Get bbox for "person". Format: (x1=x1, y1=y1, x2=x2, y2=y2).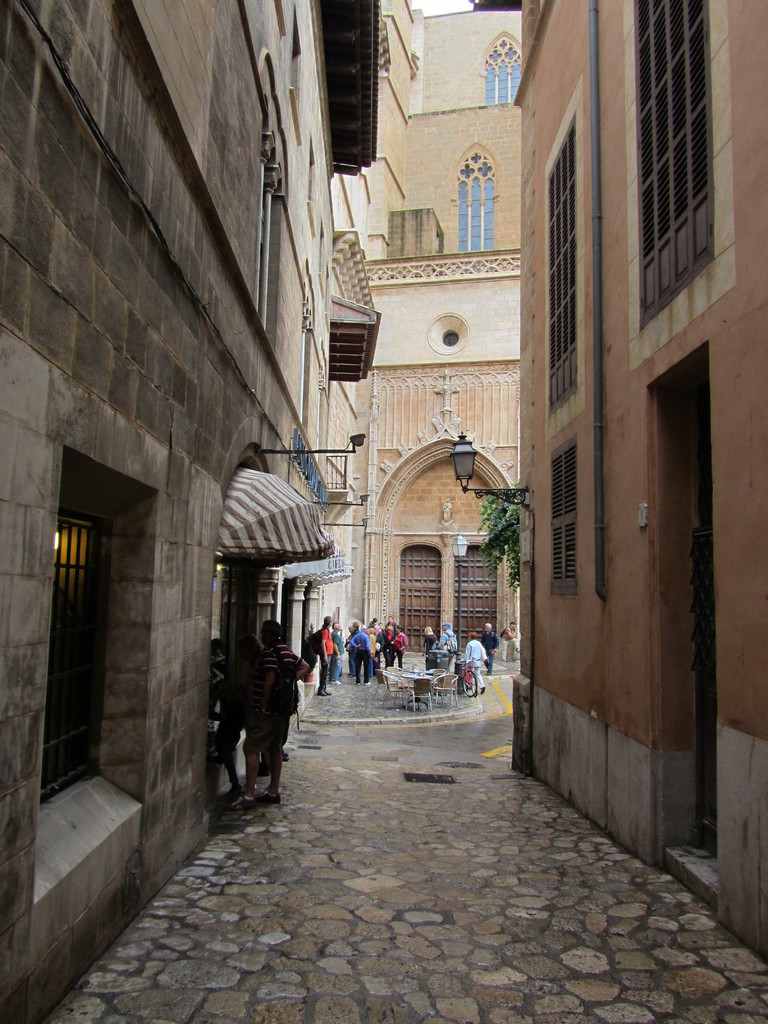
(x1=308, y1=614, x2=335, y2=698).
